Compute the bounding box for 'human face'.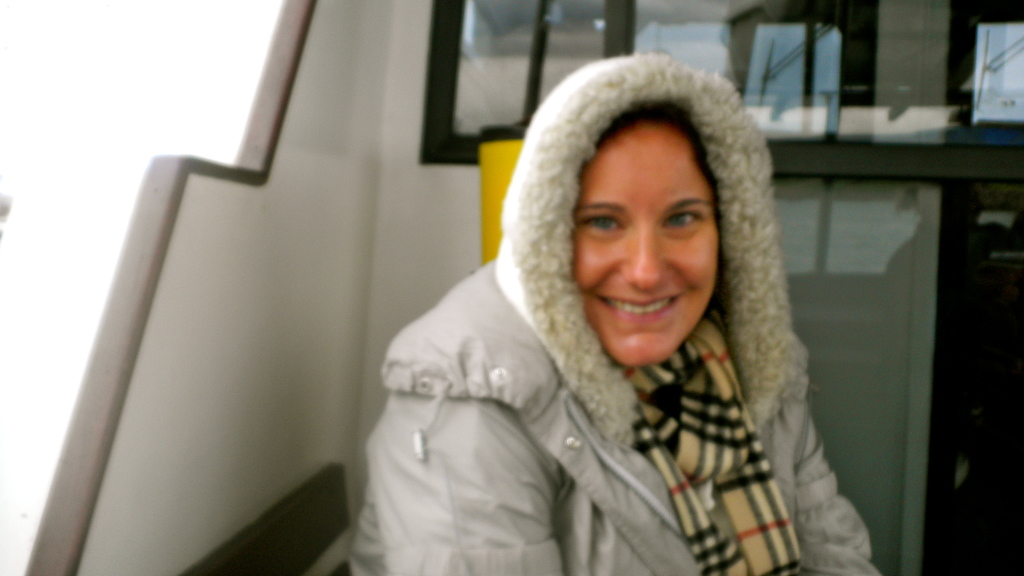
BBox(570, 137, 726, 367).
